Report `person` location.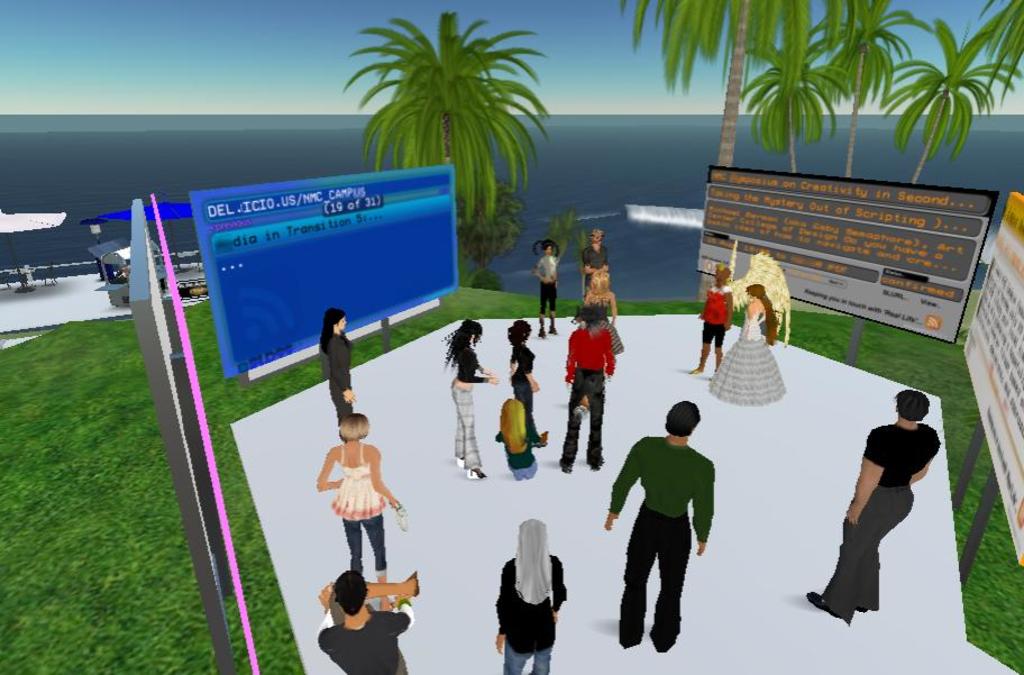
Report: BBox(525, 241, 568, 341).
